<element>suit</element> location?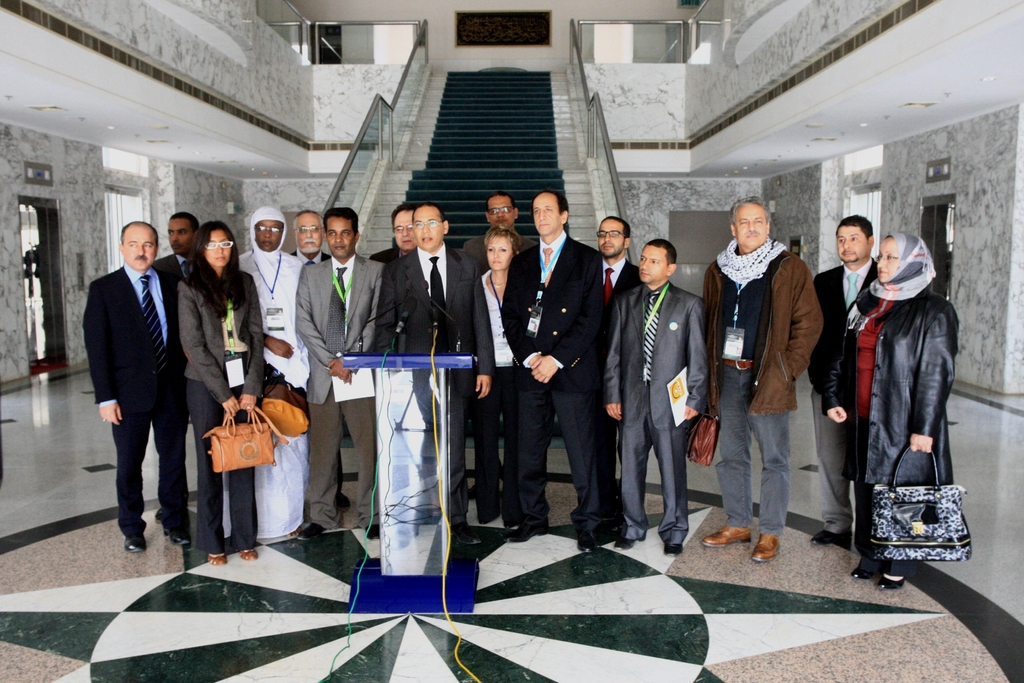
l=81, t=194, r=210, b=582
